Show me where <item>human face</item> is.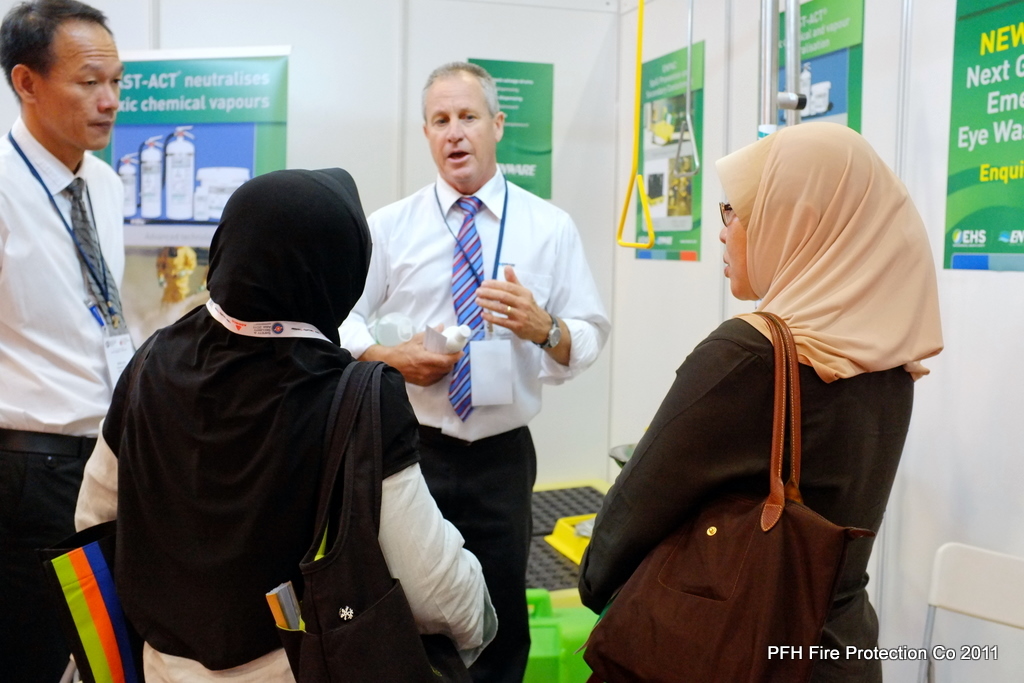
<item>human face</item> is at [715,202,755,302].
